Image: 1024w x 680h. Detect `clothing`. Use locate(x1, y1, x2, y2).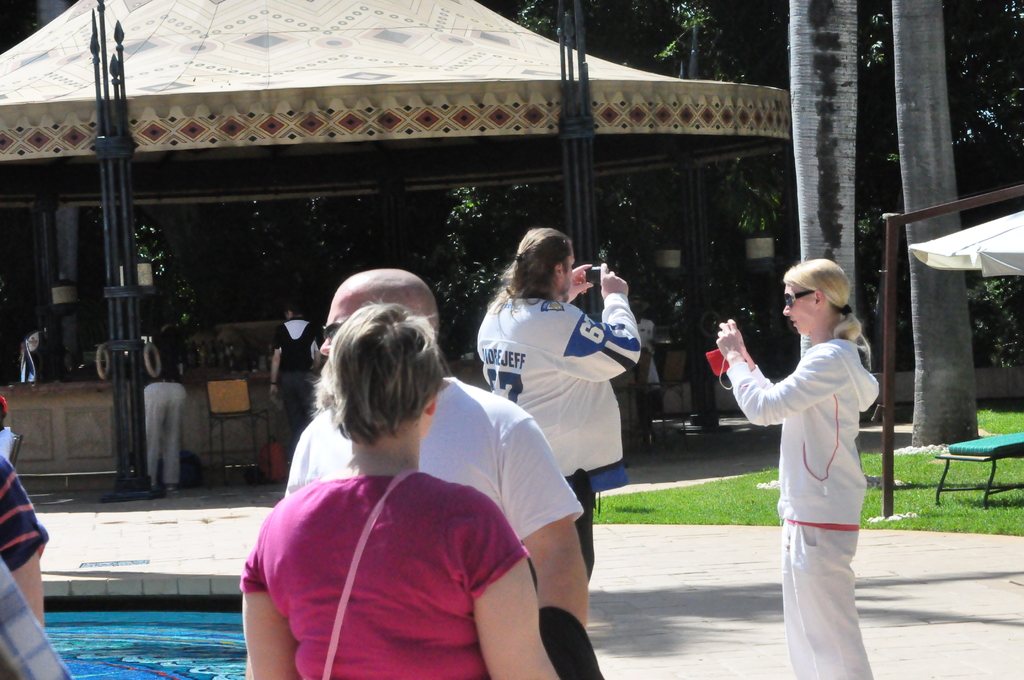
locate(477, 296, 646, 579).
